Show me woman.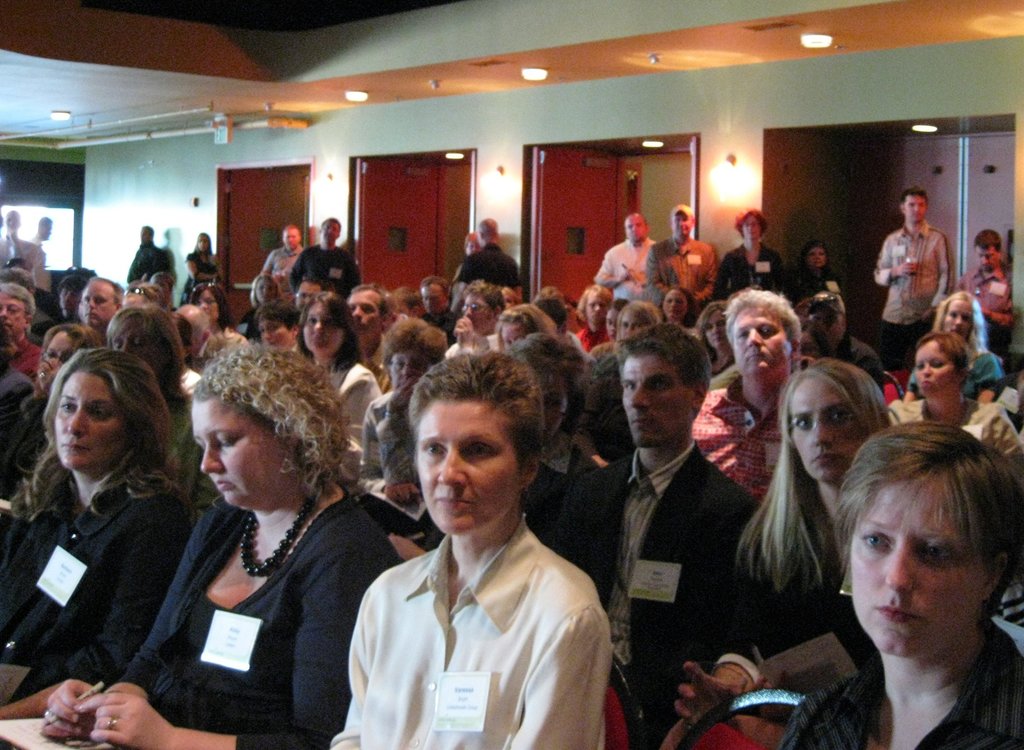
woman is here: [587,304,620,362].
